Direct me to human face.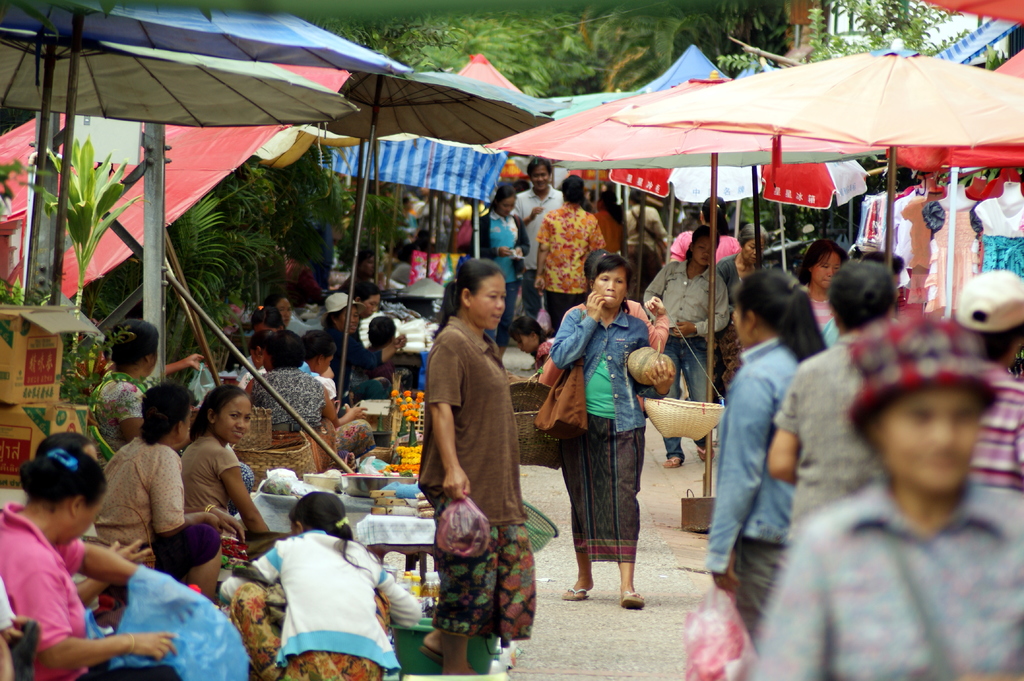
Direction: left=746, top=233, right=767, bottom=264.
